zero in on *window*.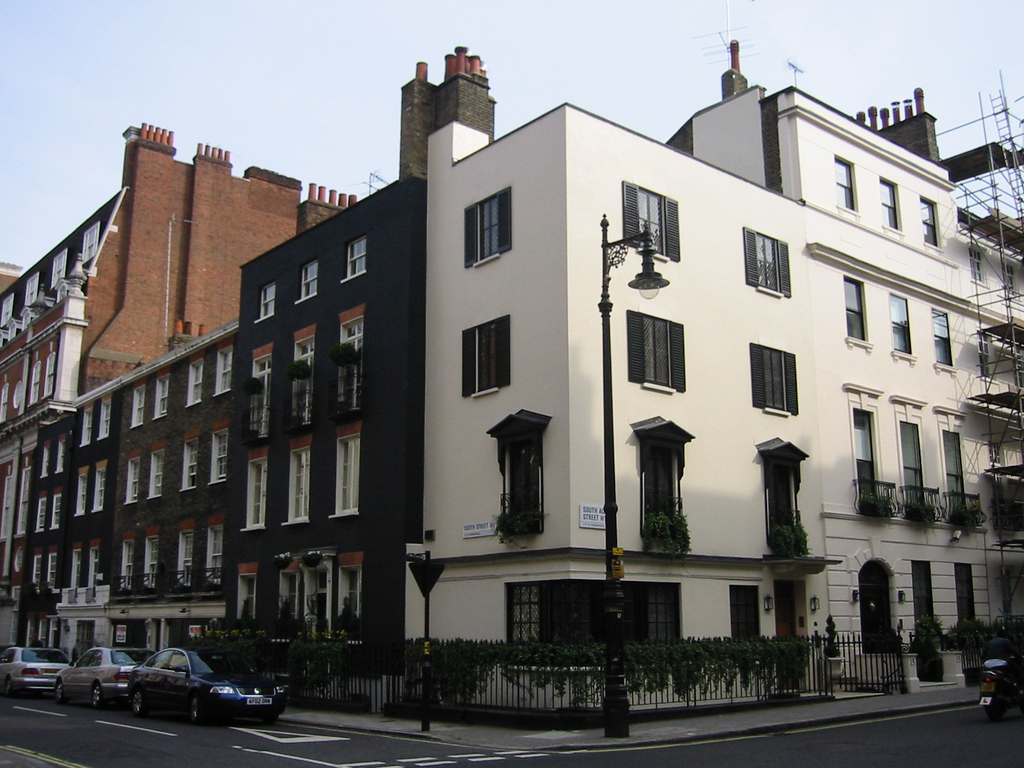
Zeroed in: locate(876, 172, 903, 233).
